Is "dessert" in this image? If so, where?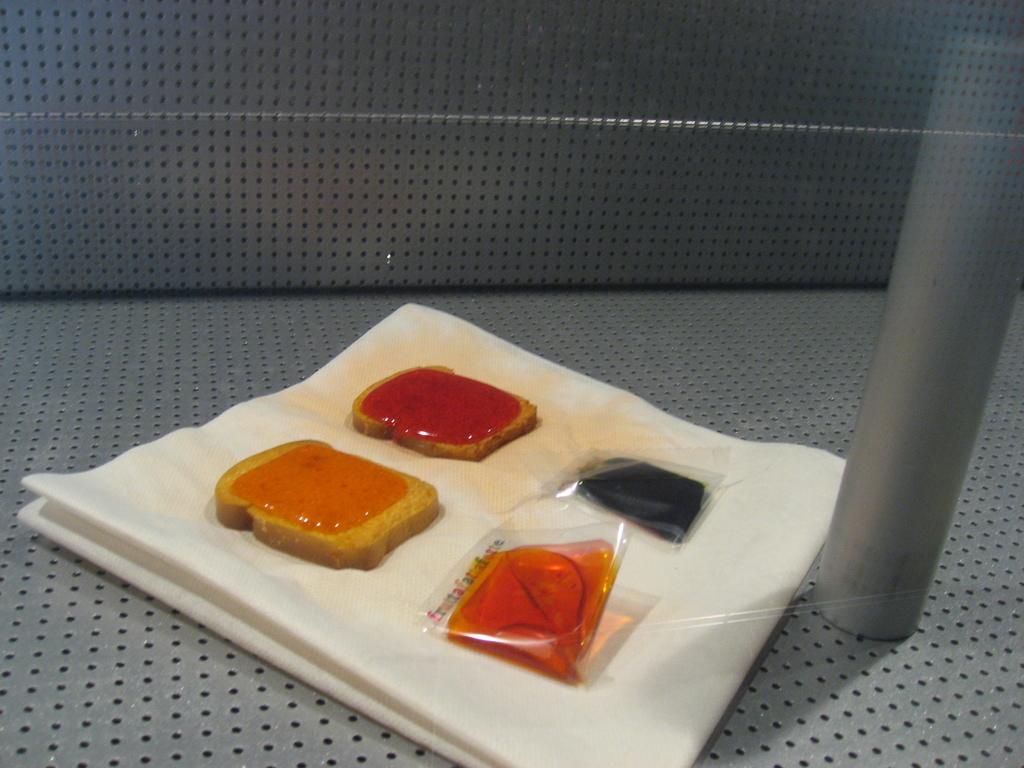
Yes, at [220,456,430,582].
